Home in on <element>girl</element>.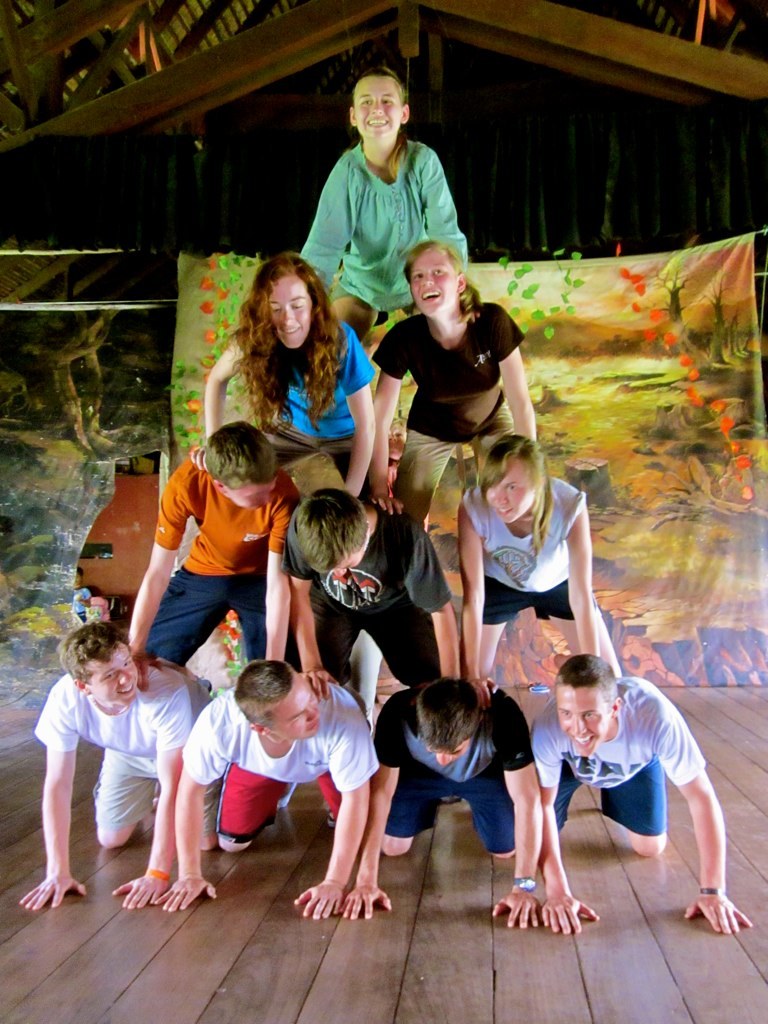
Homed in at Rect(190, 251, 380, 497).
